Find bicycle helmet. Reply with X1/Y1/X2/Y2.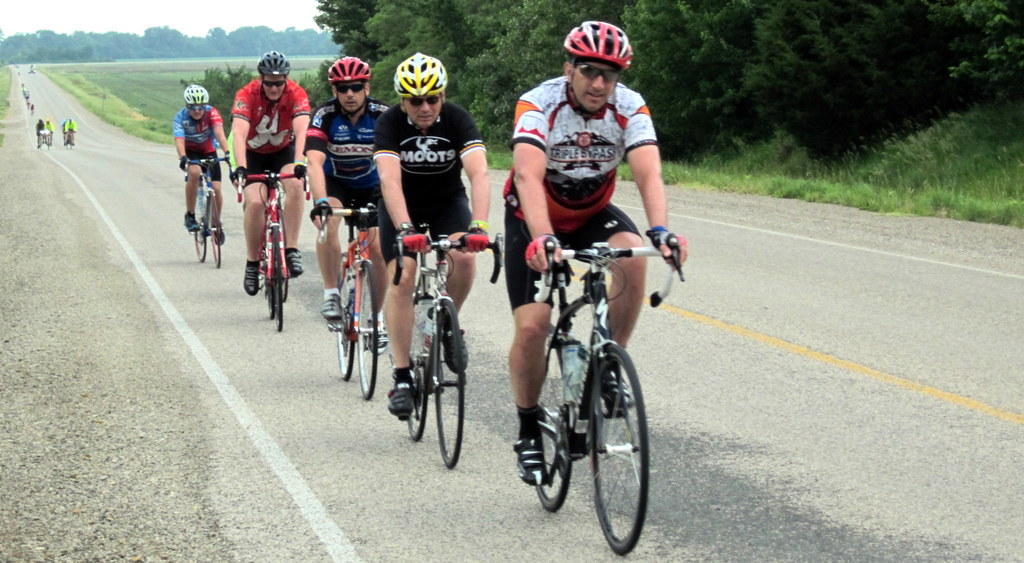
179/86/215/111.
